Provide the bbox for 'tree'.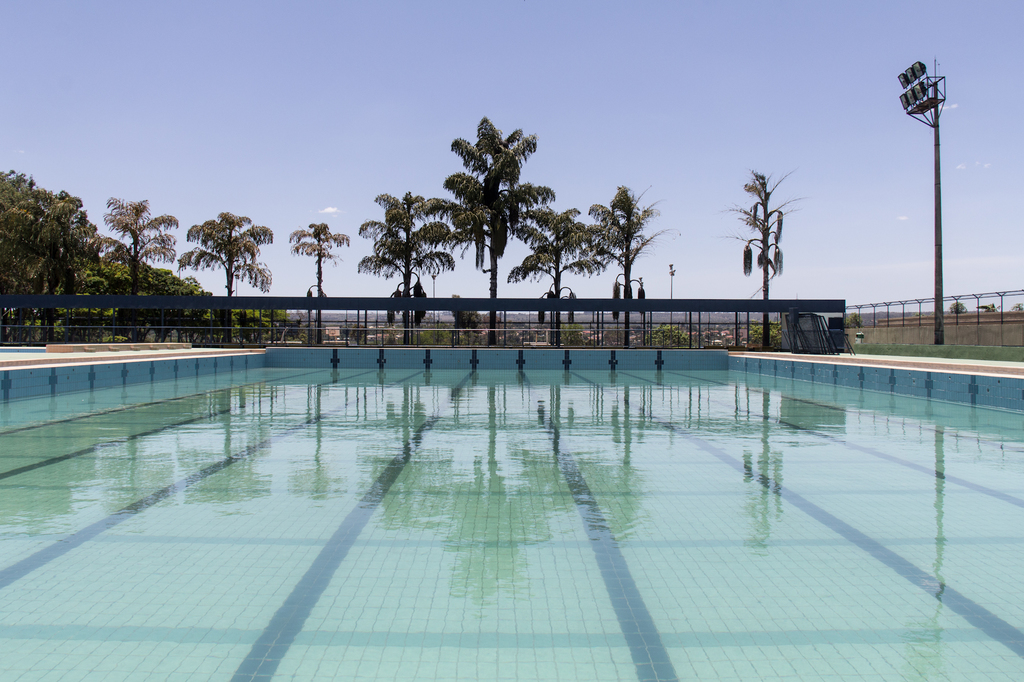
(x1=447, y1=290, x2=483, y2=333).
